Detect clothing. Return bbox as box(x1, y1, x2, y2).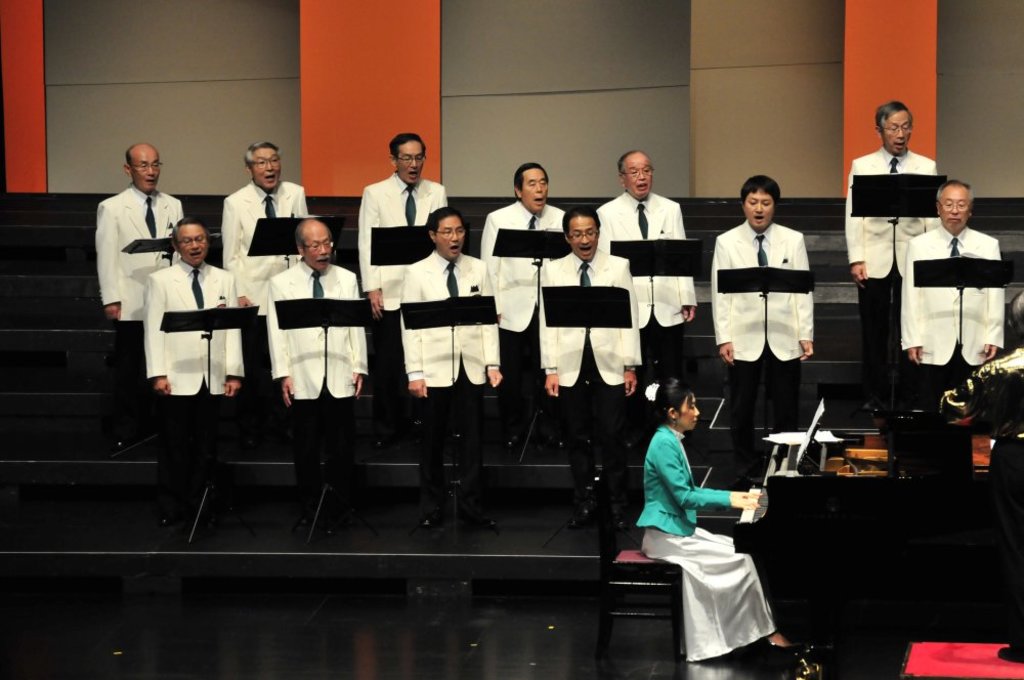
box(594, 187, 699, 379).
